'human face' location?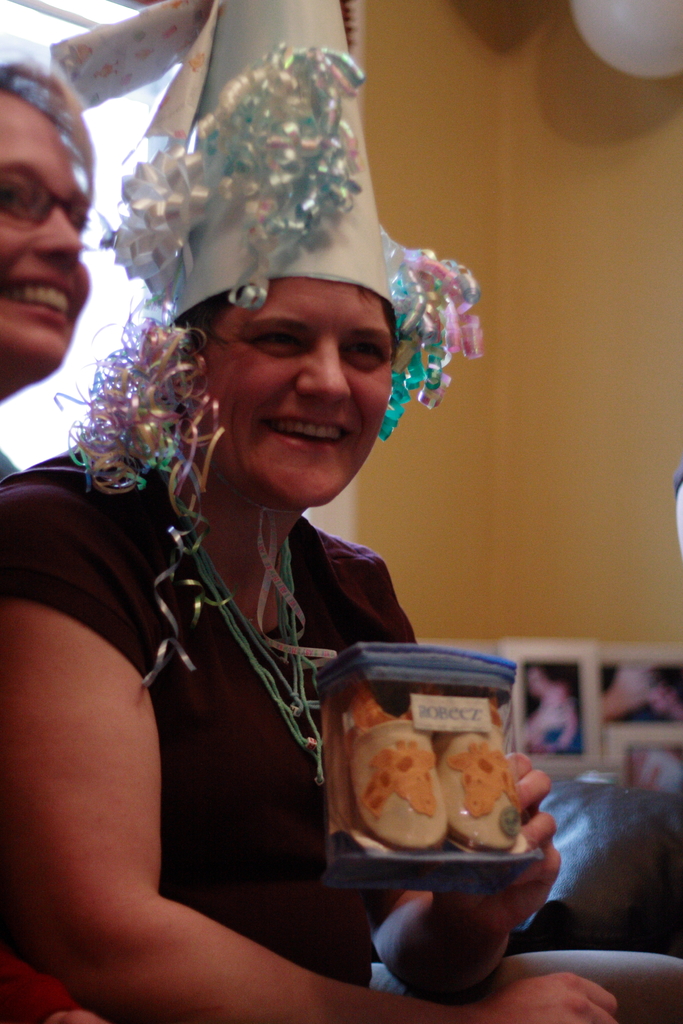
box(0, 83, 86, 369)
